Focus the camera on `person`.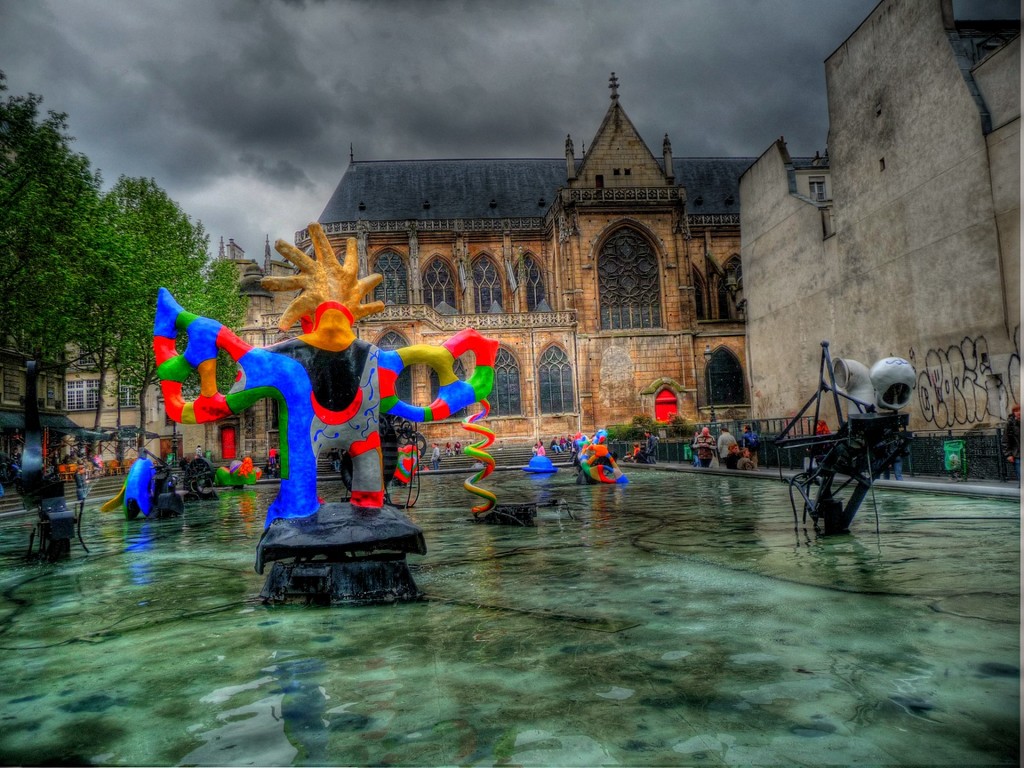
Focus region: 646, 430, 657, 461.
